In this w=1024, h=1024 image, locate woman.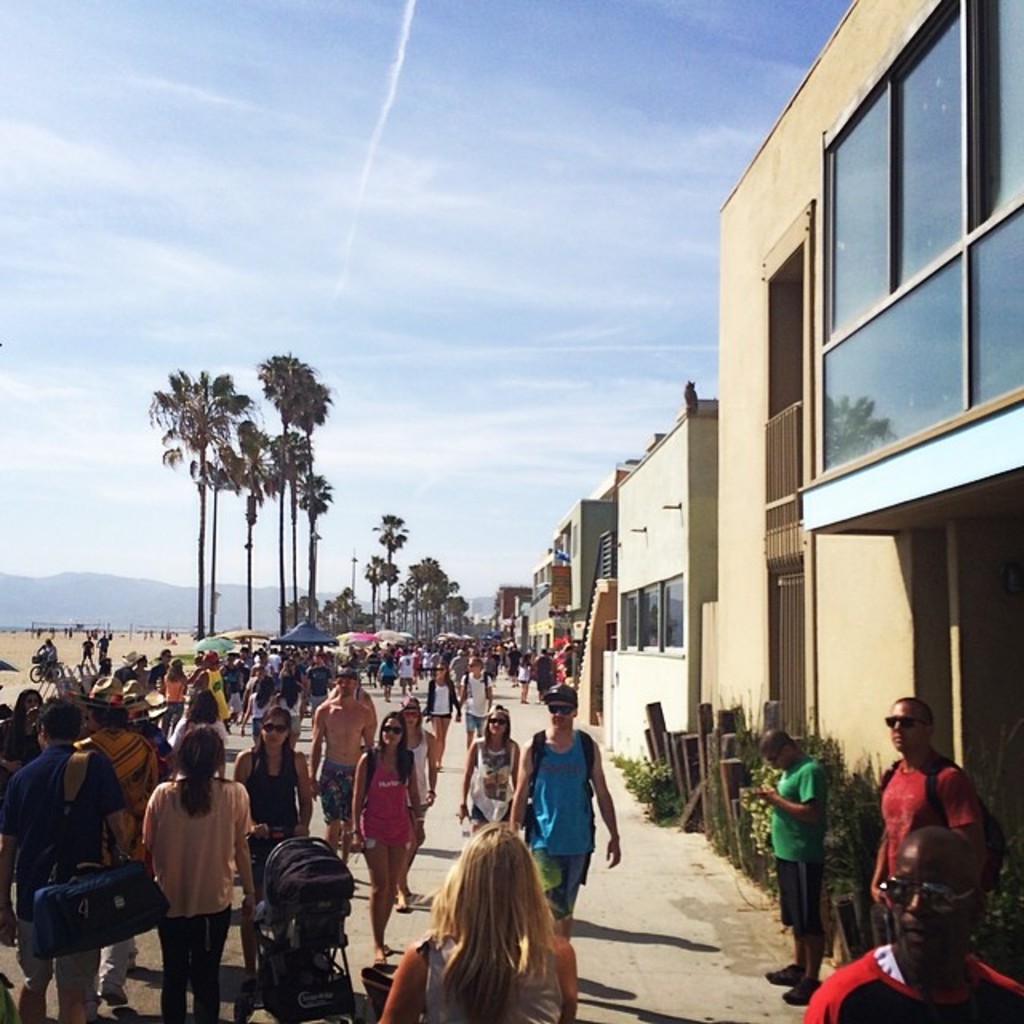
Bounding box: <region>453, 702, 523, 840</region>.
